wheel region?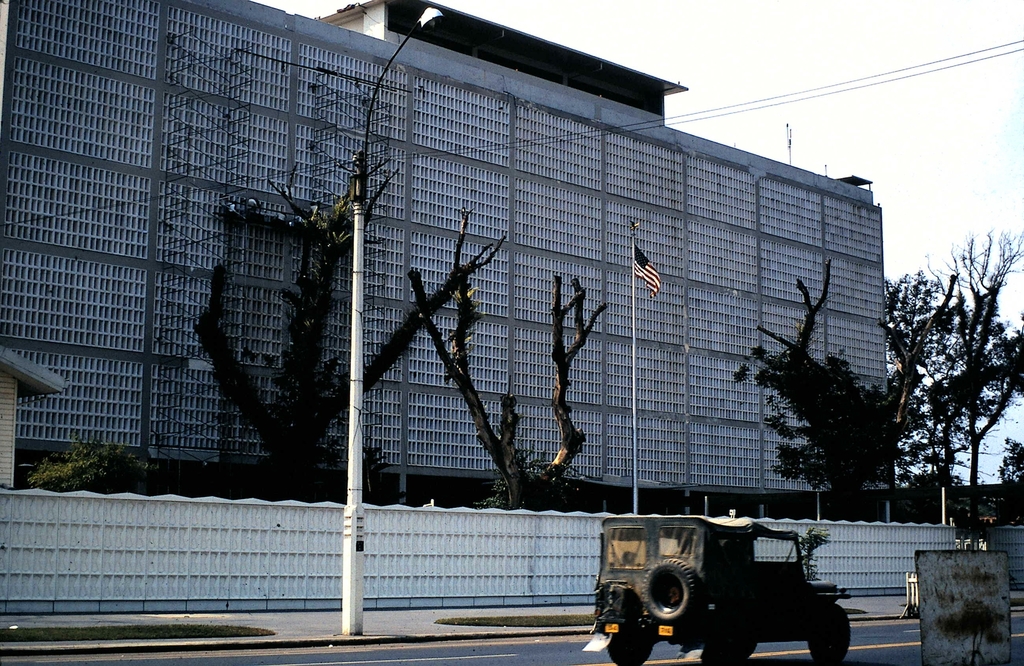
637,556,698,622
